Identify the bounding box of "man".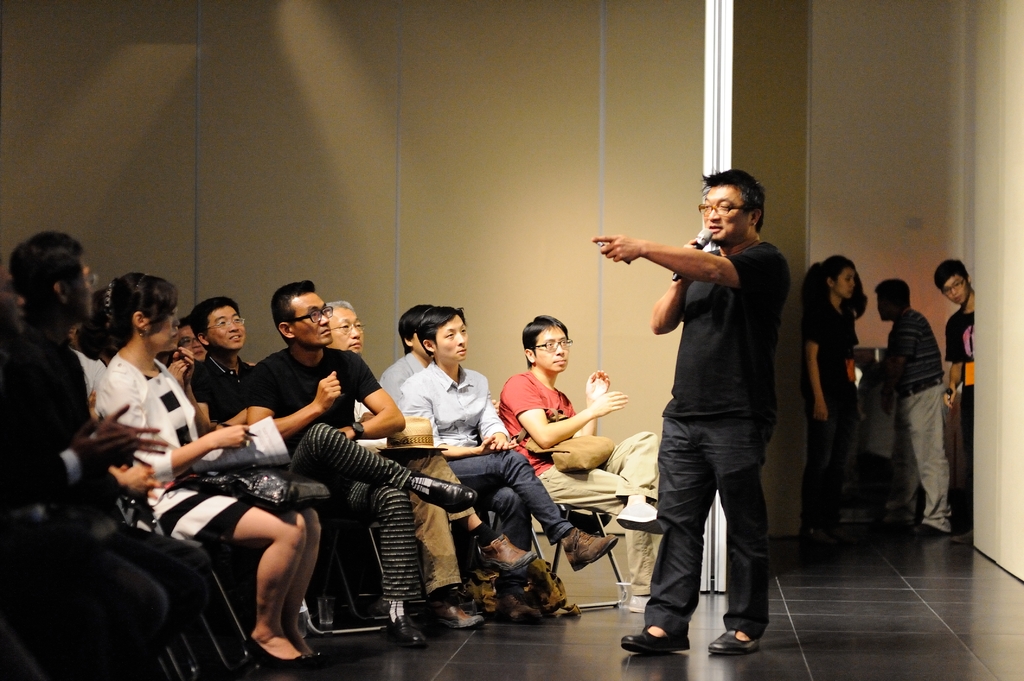
<bbox>0, 266, 166, 680</bbox>.
